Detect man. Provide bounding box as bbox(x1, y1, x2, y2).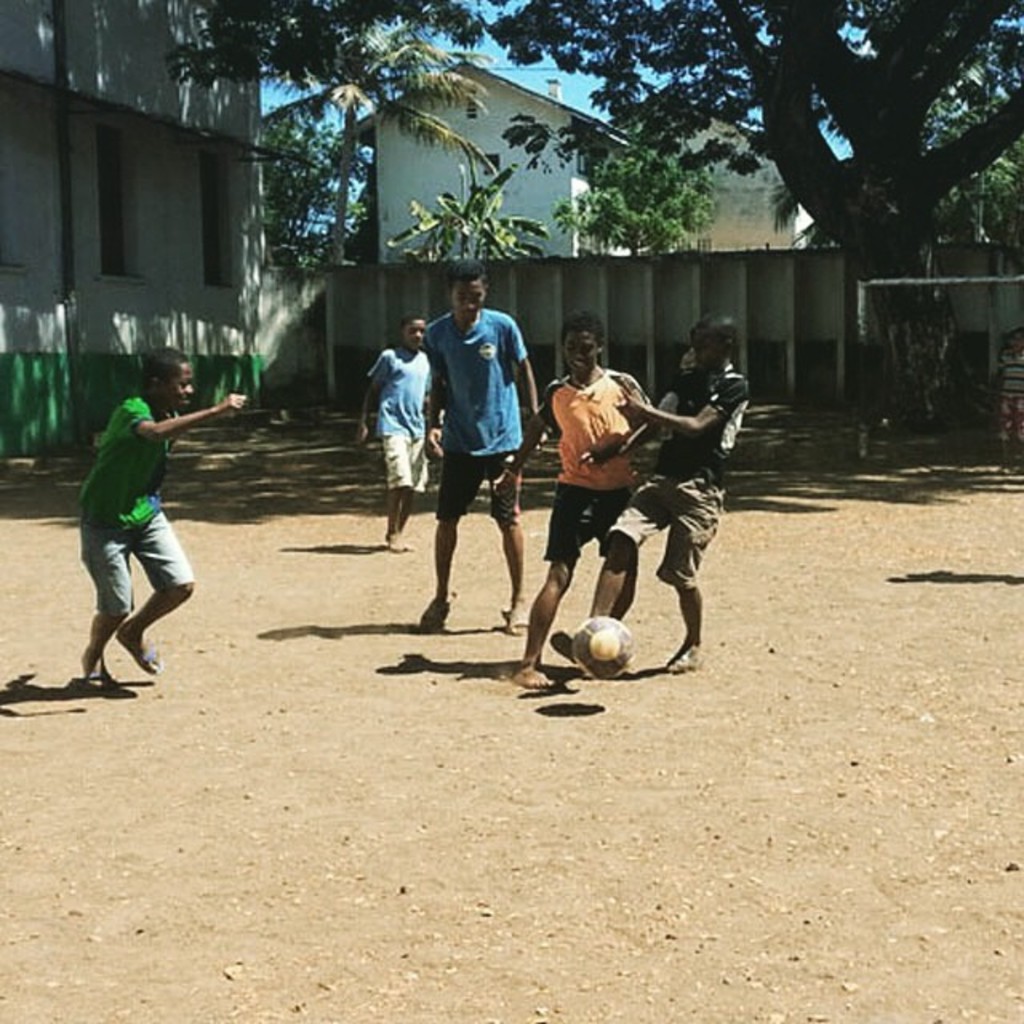
bbox(493, 306, 656, 688).
